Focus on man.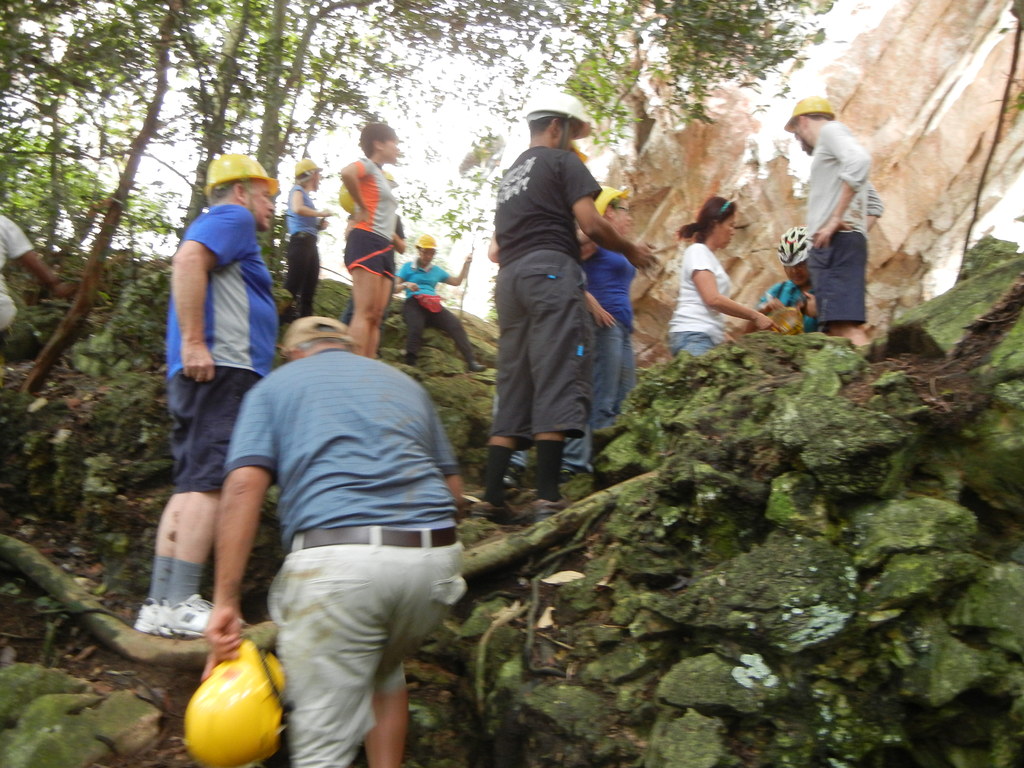
Focused at bbox(781, 87, 892, 356).
